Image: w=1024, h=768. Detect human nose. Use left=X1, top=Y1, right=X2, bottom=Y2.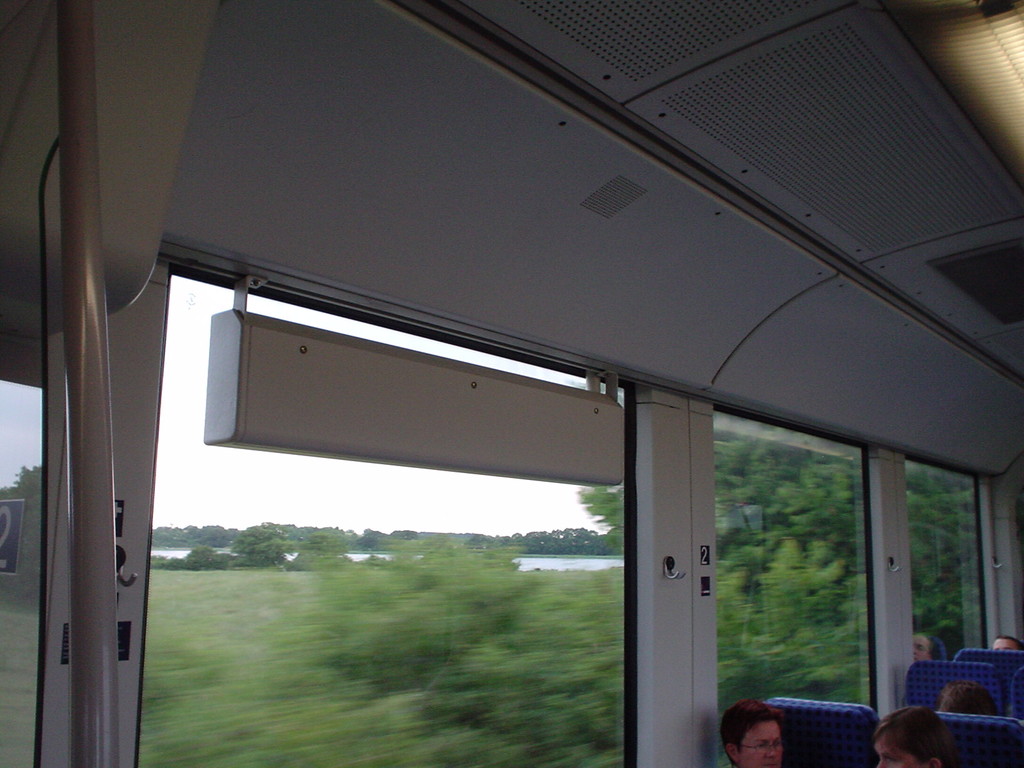
left=764, top=745, right=775, bottom=757.
